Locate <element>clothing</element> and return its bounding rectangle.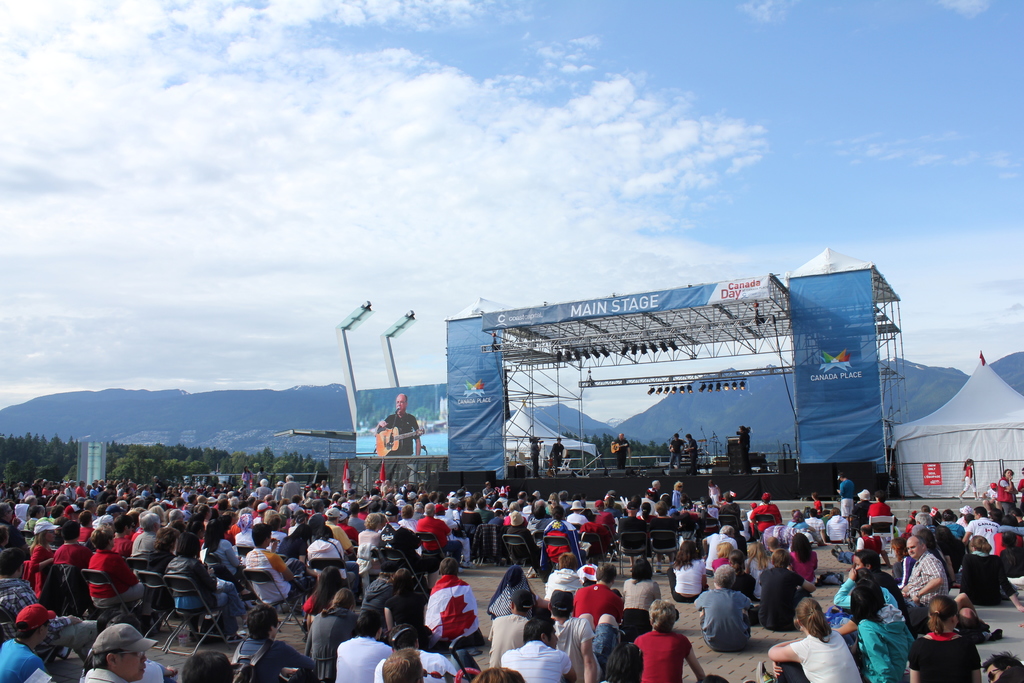
x1=755, y1=570, x2=806, y2=627.
